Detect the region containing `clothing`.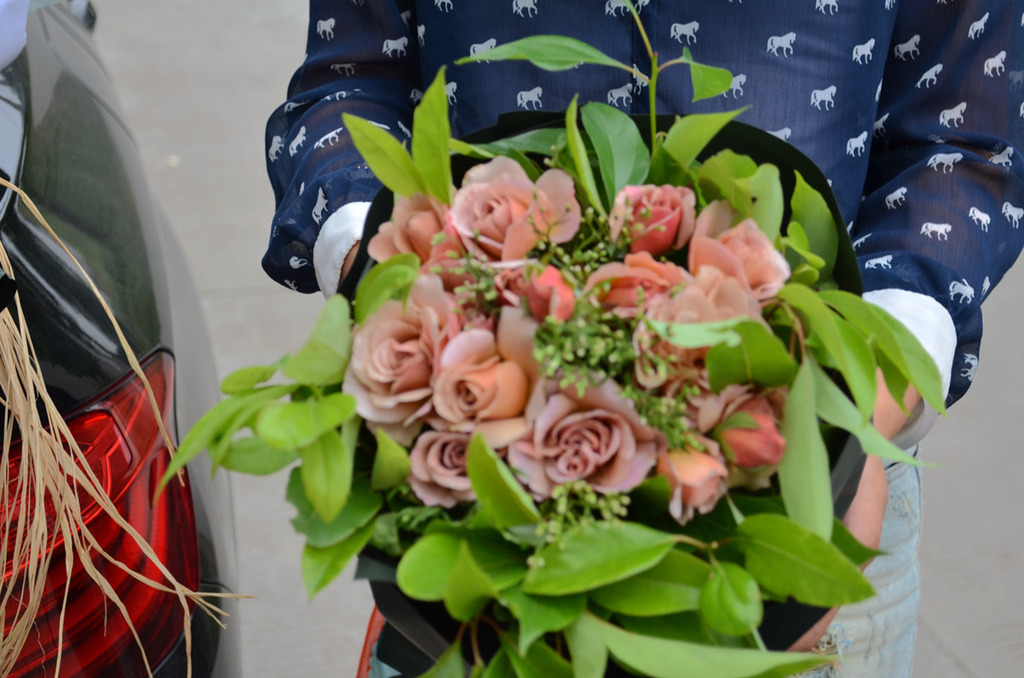
[left=257, top=0, right=1023, bottom=417].
